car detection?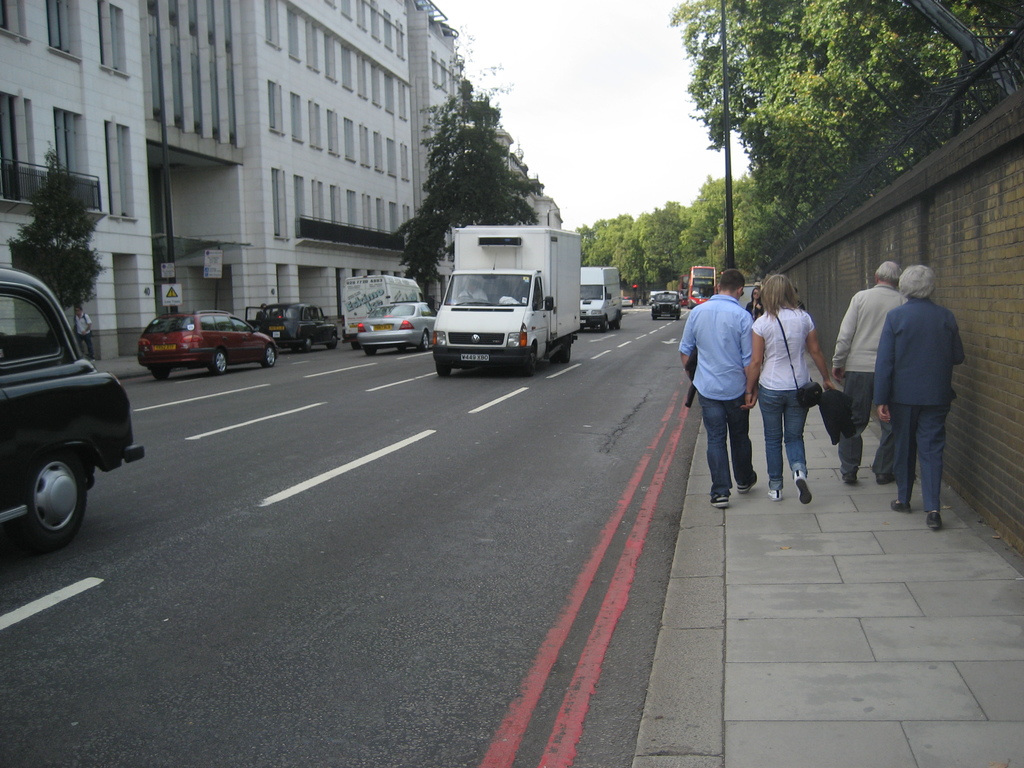
649:288:682:320
